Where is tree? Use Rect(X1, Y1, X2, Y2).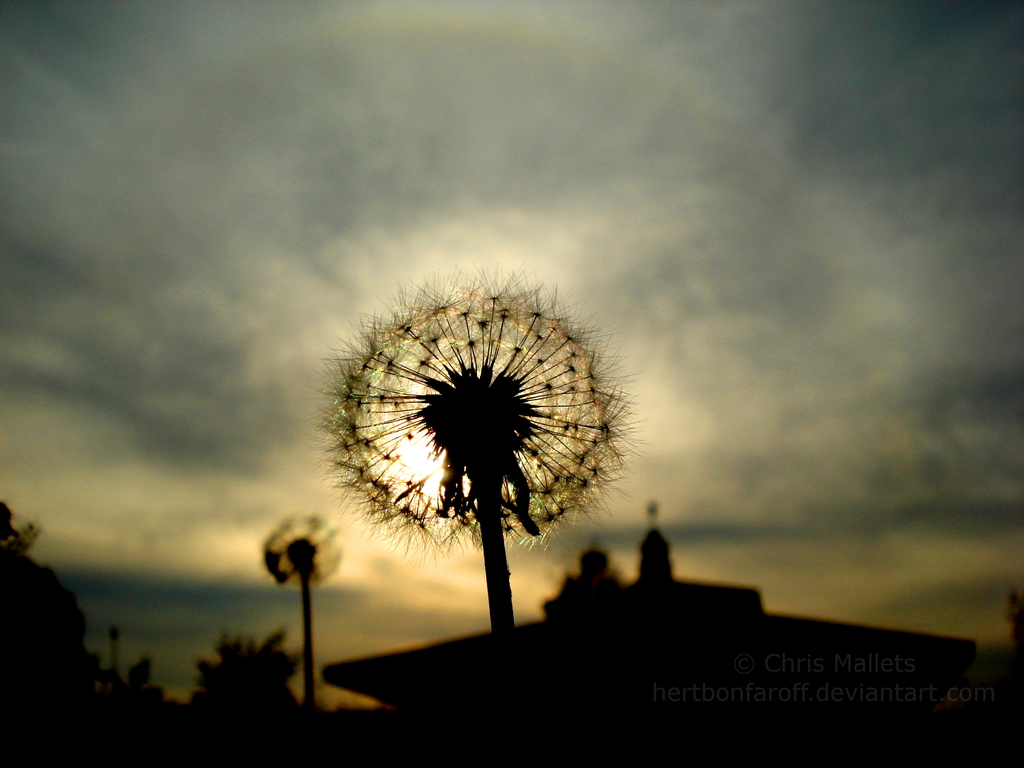
Rect(1001, 578, 1023, 653).
